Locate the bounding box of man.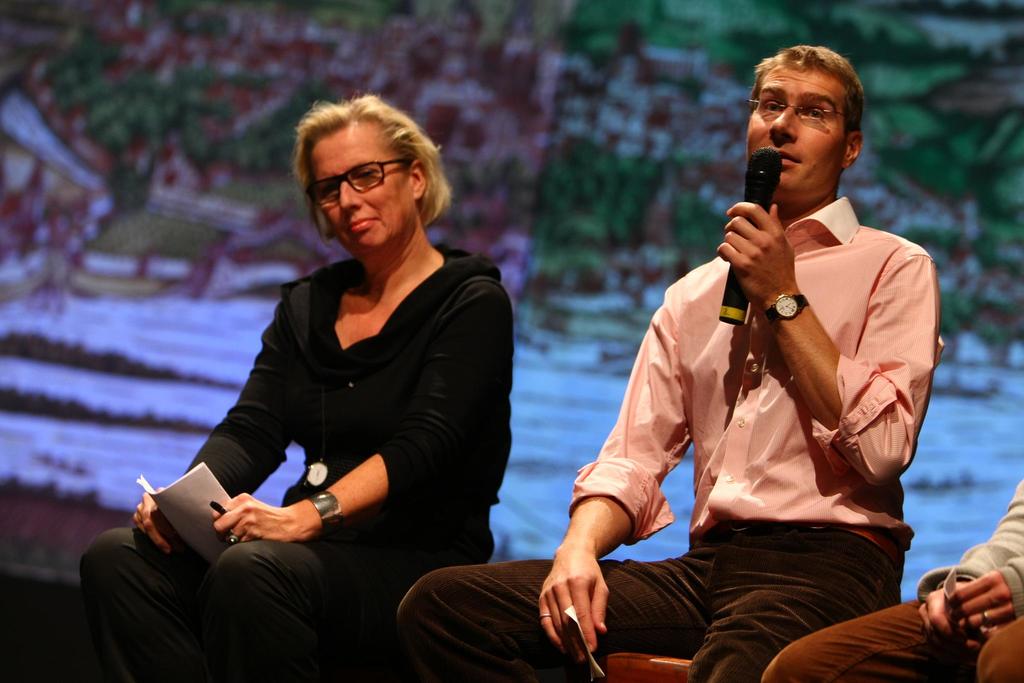
Bounding box: box(761, 477, 1023, 682).
